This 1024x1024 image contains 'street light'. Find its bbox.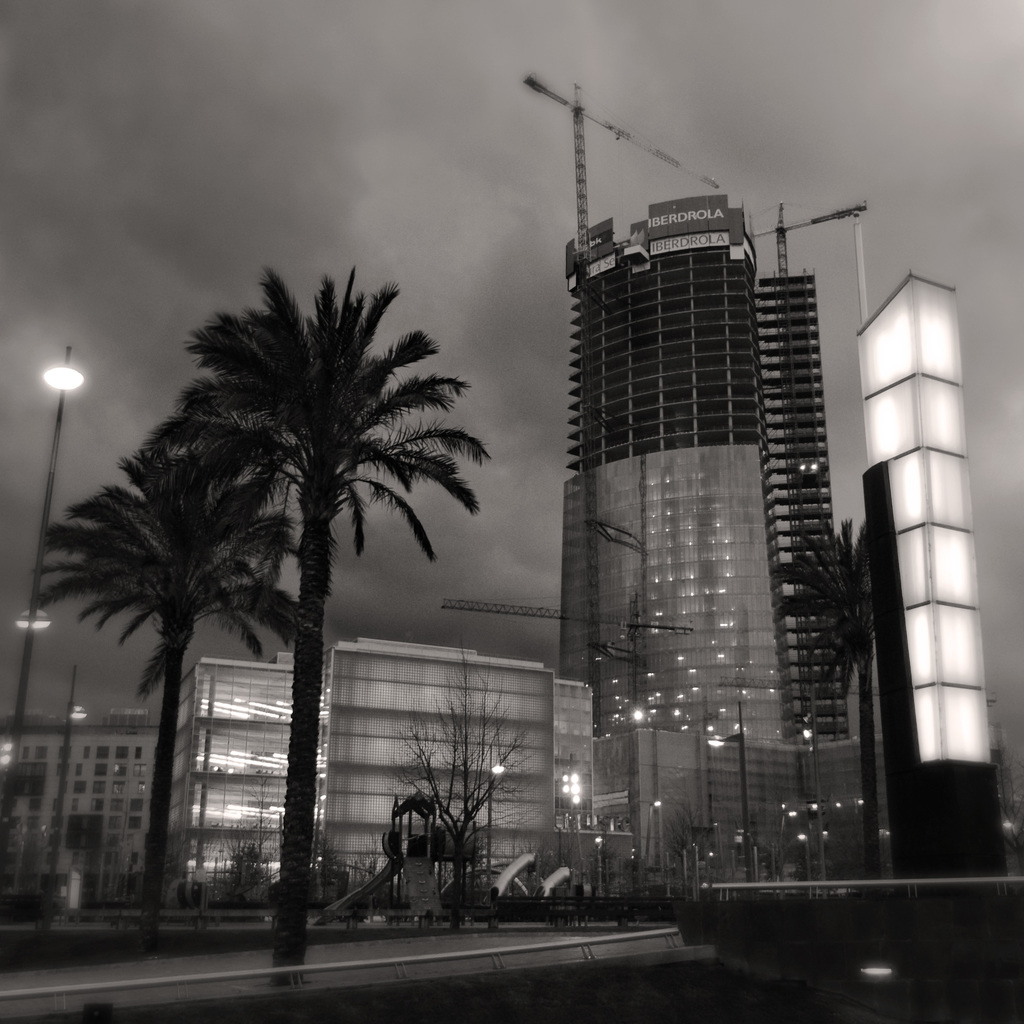
box=[480, 755, 502, 898].
